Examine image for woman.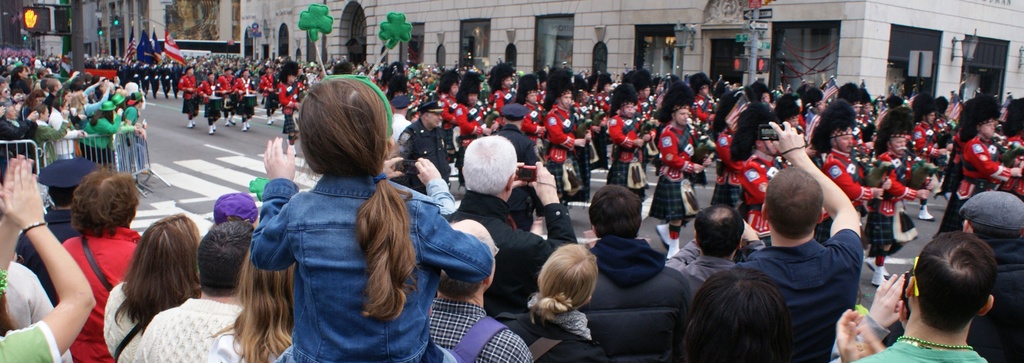
Examination result: detection(56, 168, 141, 362).
